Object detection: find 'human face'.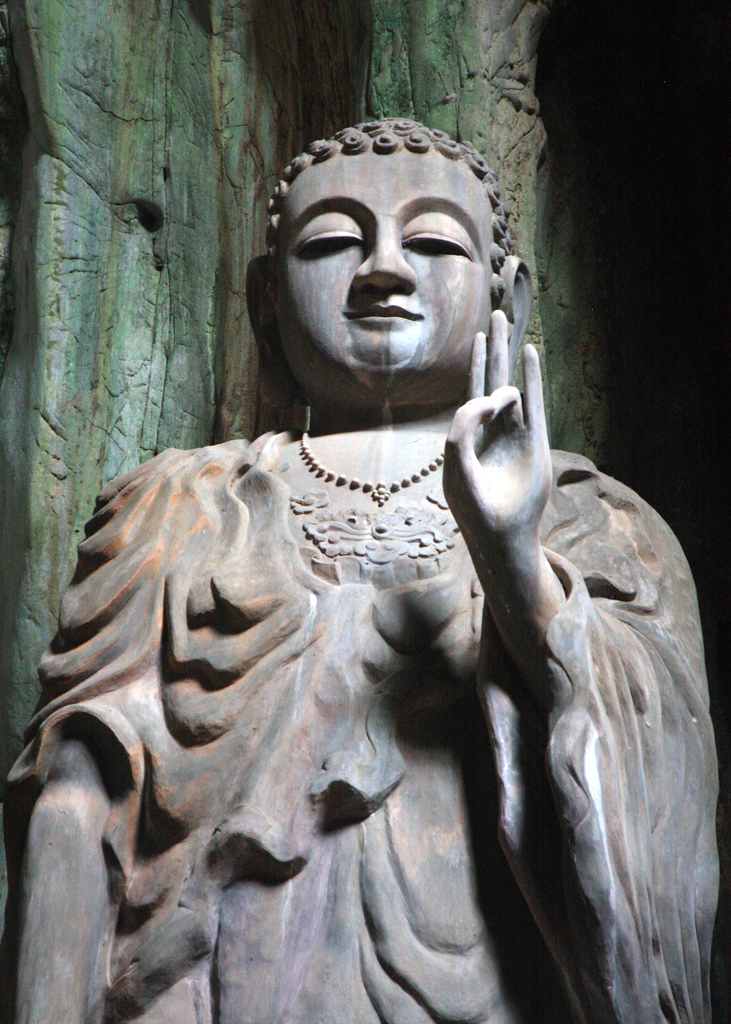
pyautogui.locateOnScreen(280, 148, 495, 374).
